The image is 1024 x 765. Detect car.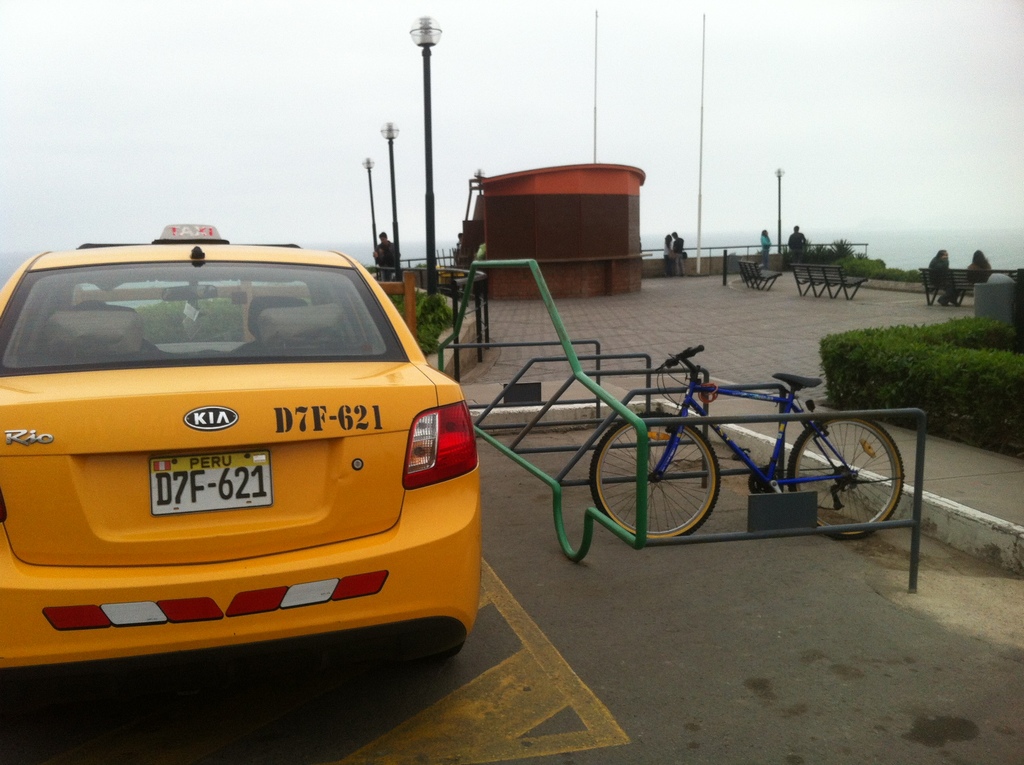
Detection: rect(2, 229, 463, 677).
